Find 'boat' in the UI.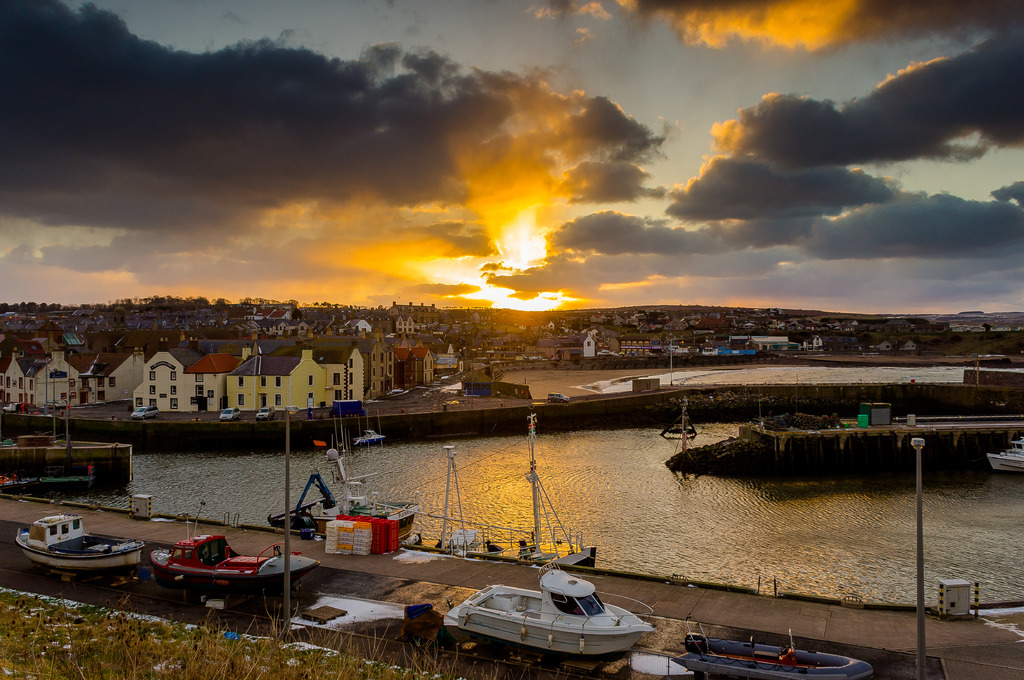
UI element at crop(675, 634, 876, 673).
